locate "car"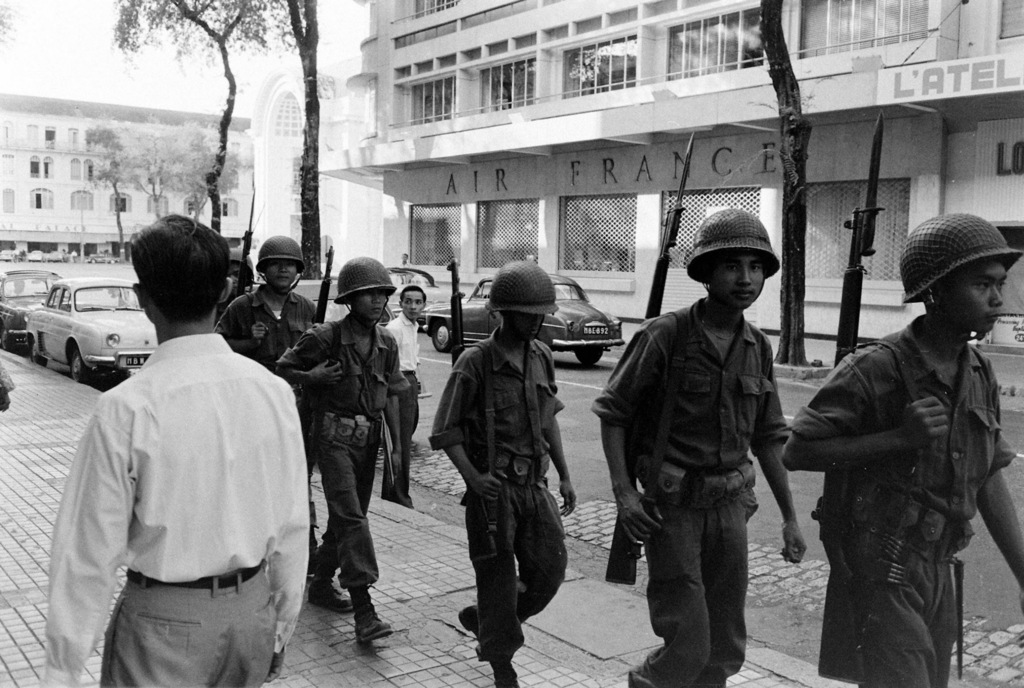
locate(10, 272, 150, 389)
